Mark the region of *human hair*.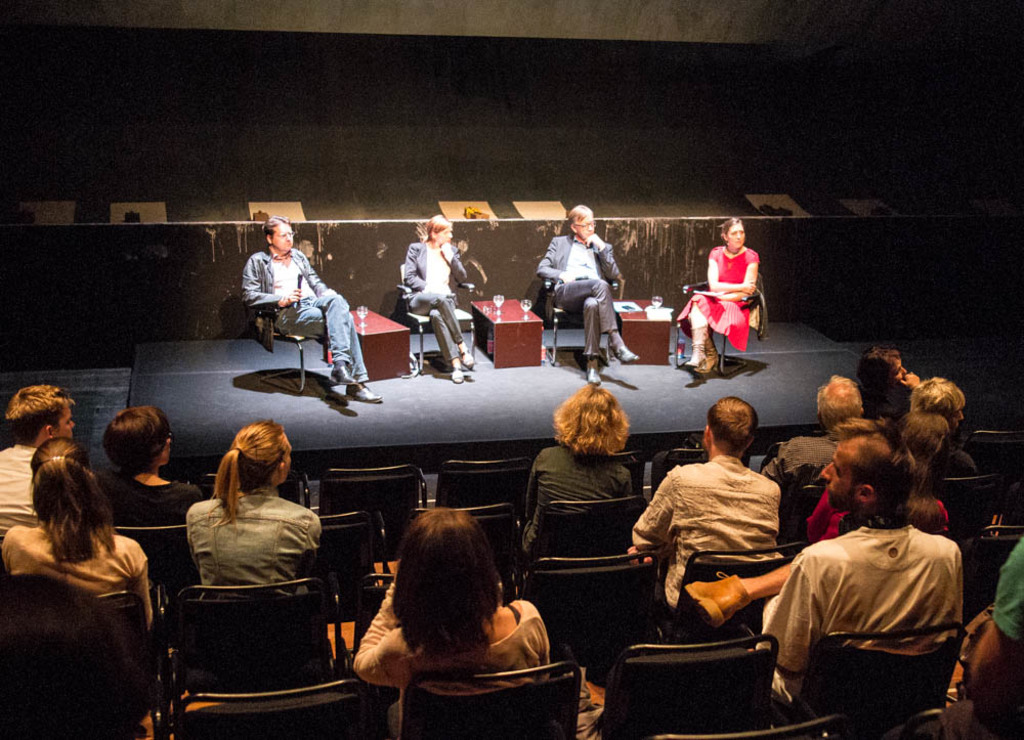
Region: {"left": 711, "top": 394, "right": 761, "bottom": 451}.
